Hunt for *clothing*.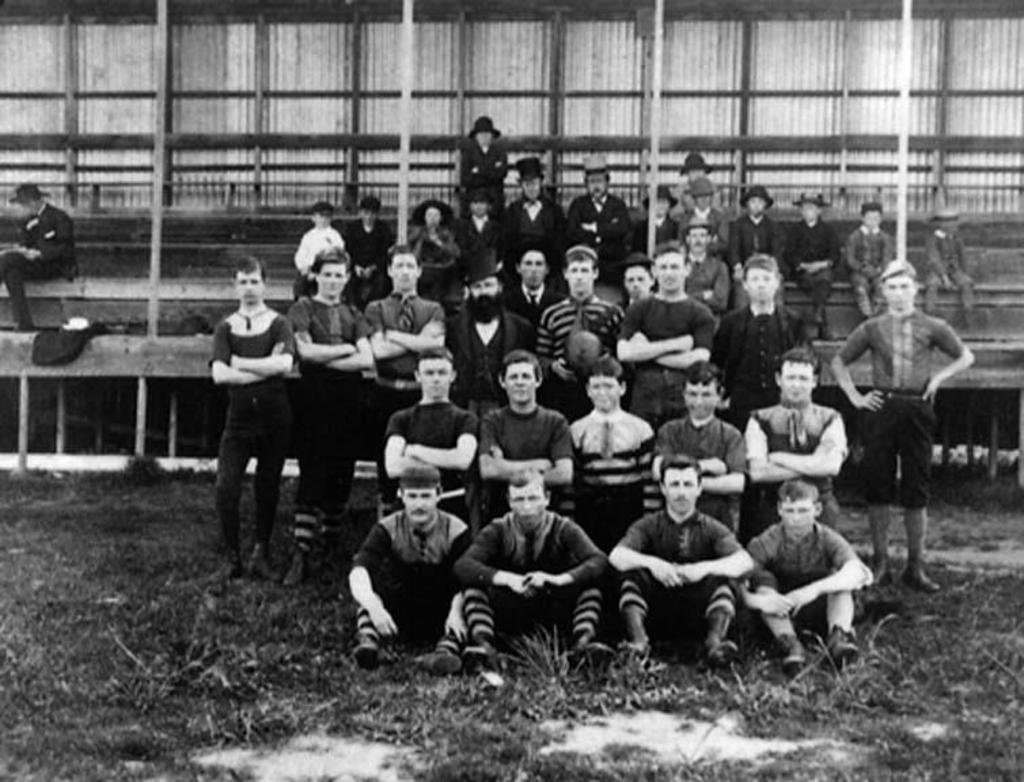
Hunted down at 684, 251, 727, 312.
